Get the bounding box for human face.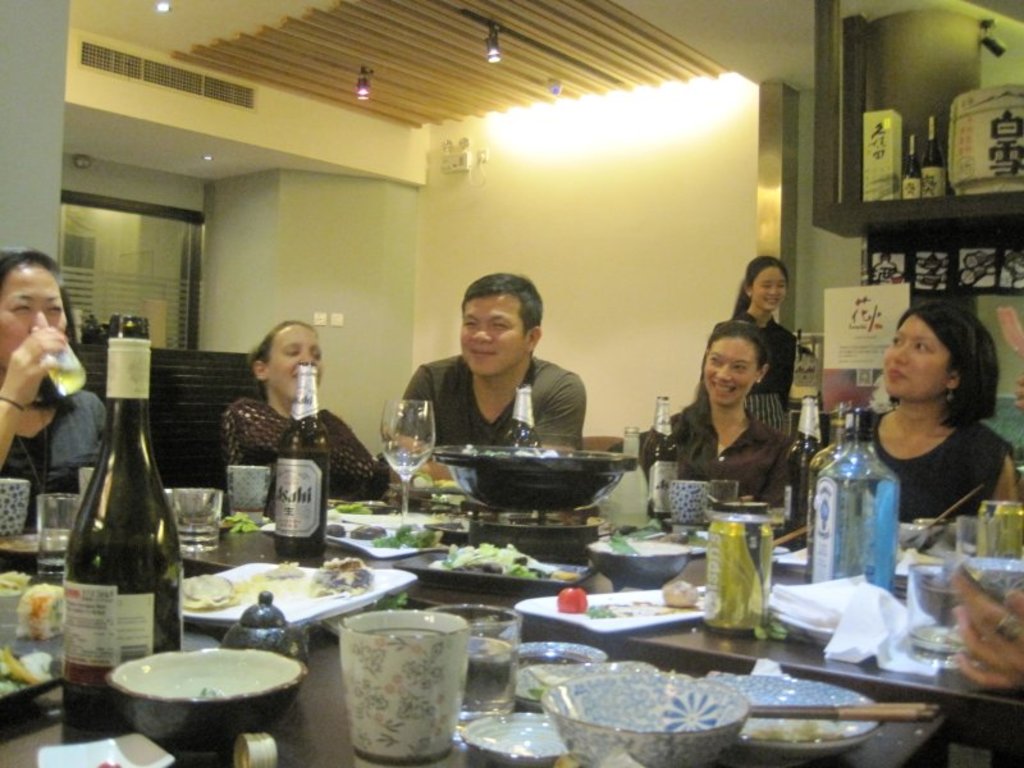
locate(262, 325, 324, 399).
